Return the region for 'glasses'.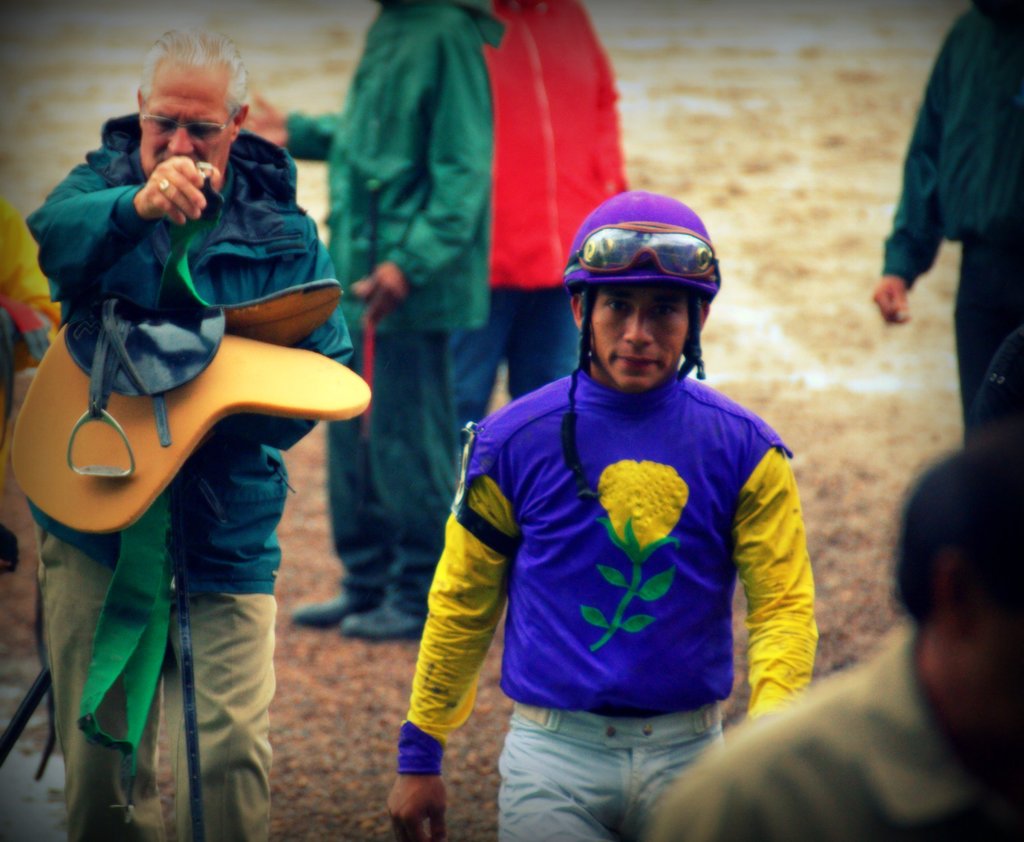
(left=569, top=219, right=720, bottom=280).
